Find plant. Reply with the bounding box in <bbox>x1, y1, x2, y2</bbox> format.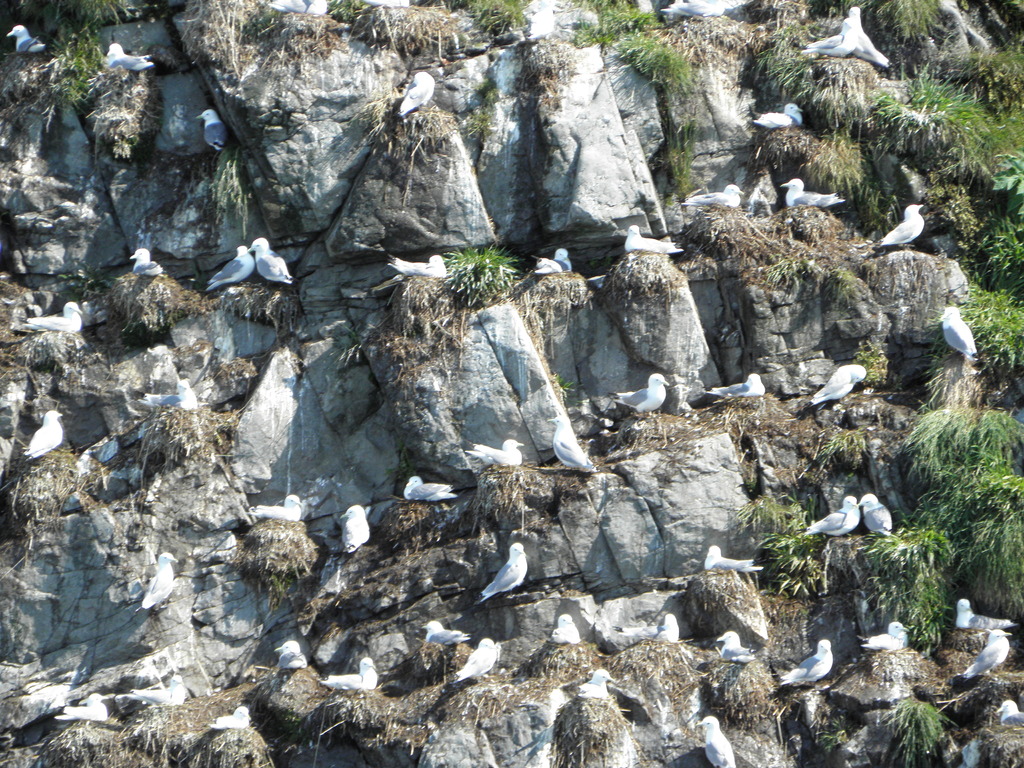
<bbox>421, 237, 516, 312</bbox>.
